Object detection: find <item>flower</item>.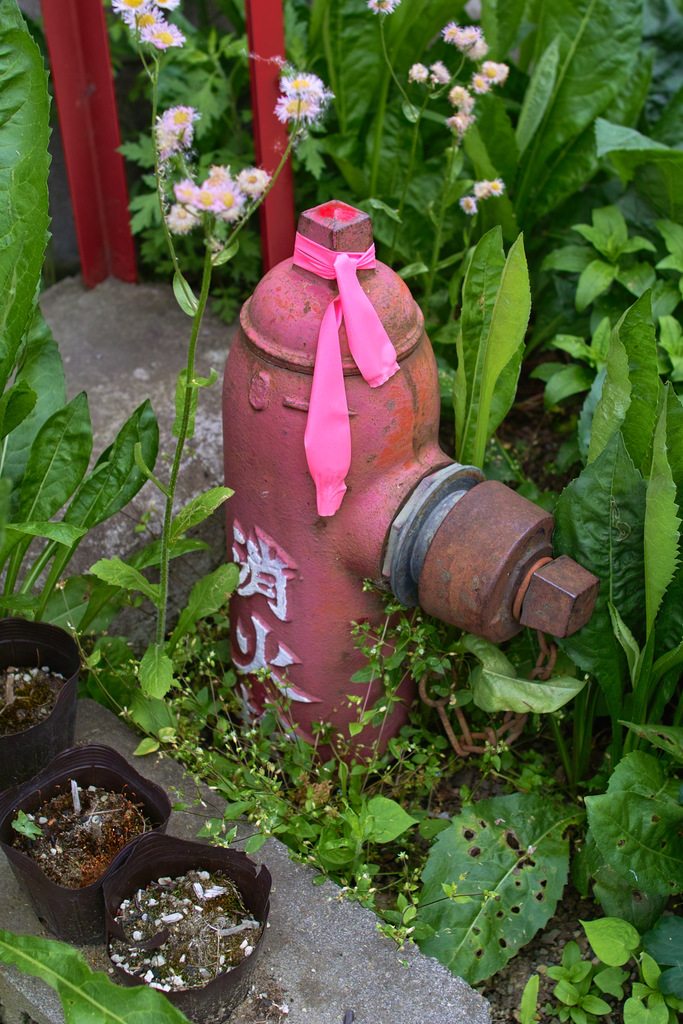
{"x1": 430, "y1": 61, "x2": 449, "y2": 86}.
